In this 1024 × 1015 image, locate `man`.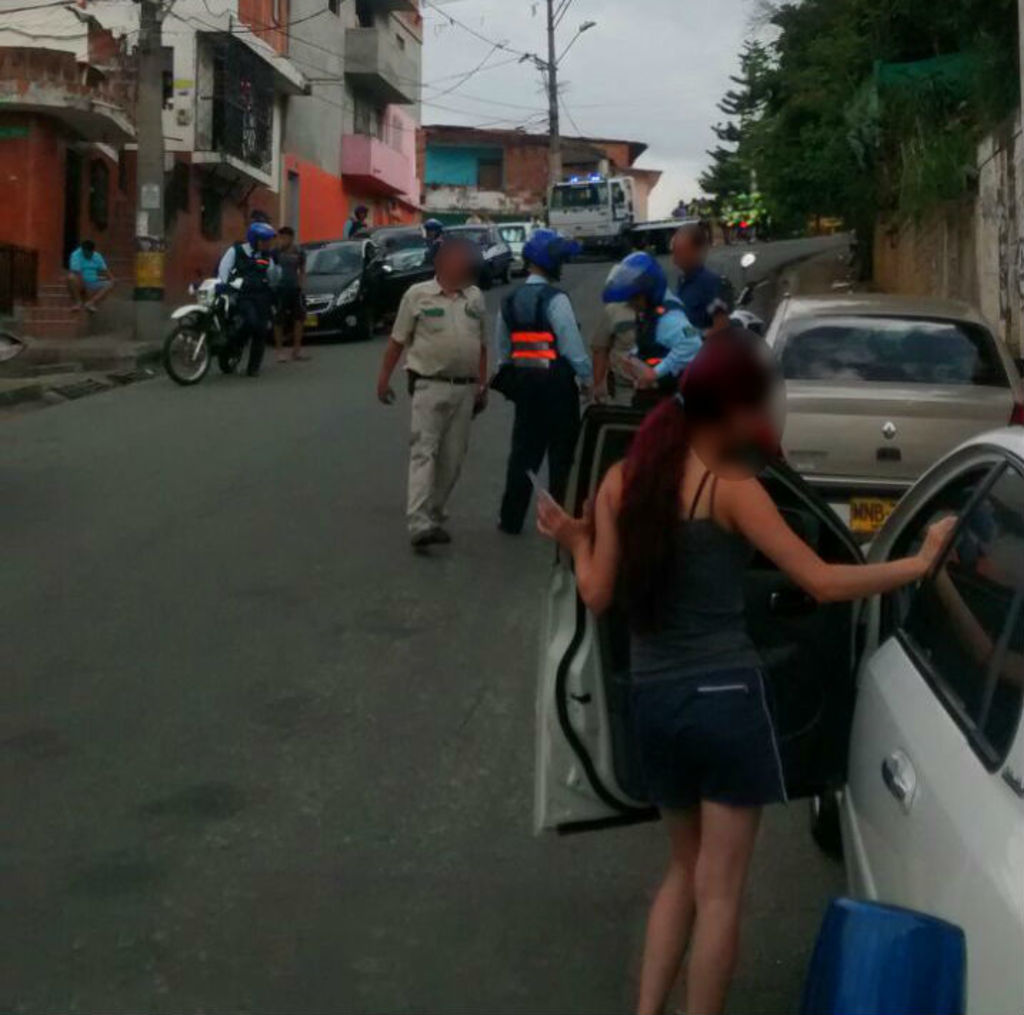
Bounding box: x1=644 y1=251 x2=703 y2=414.
